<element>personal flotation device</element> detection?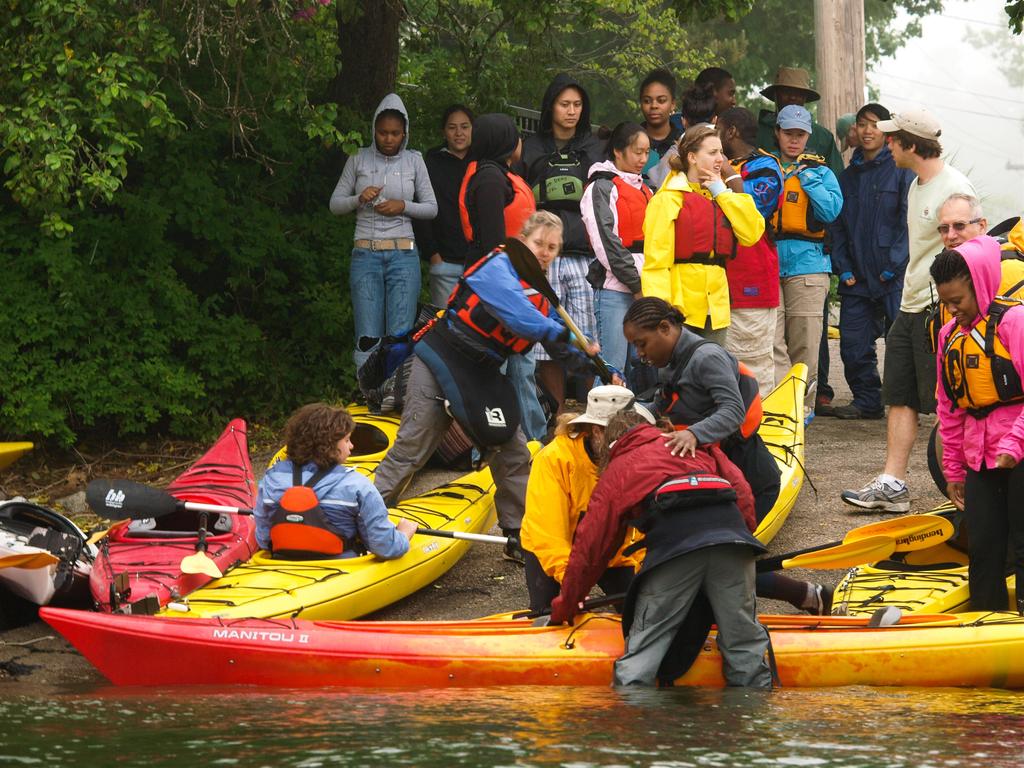
pyautogui.locateOnScreen(653, 339, 774, 449)
